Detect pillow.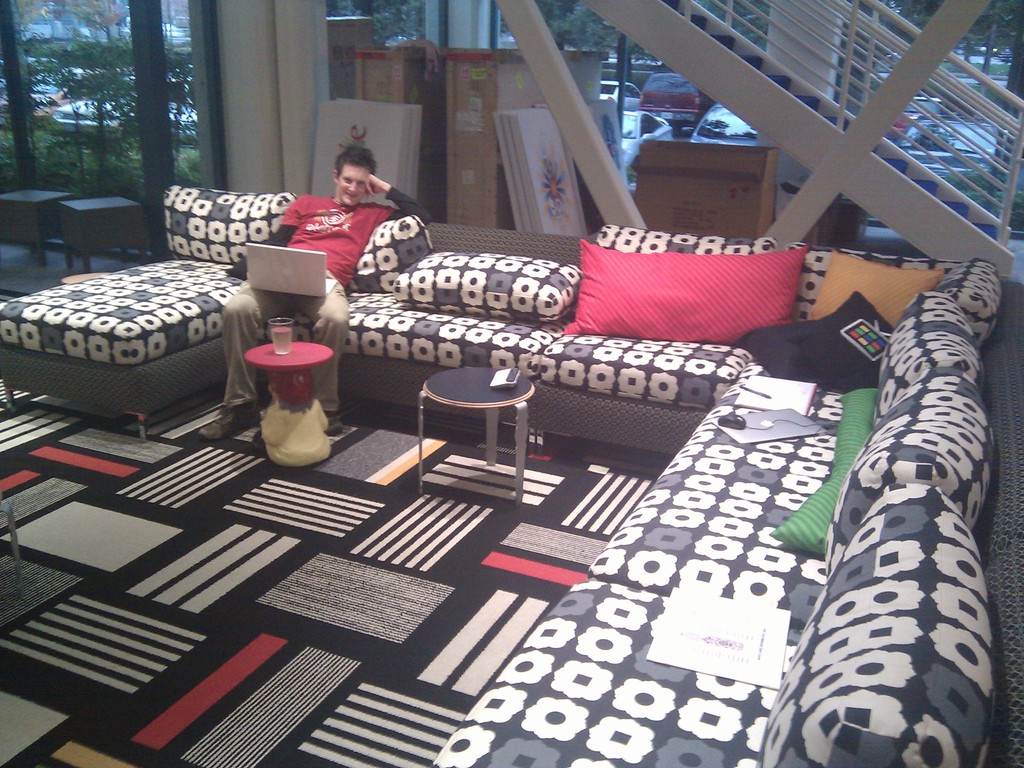
Detected at detection(767, 373, 877, 555).
